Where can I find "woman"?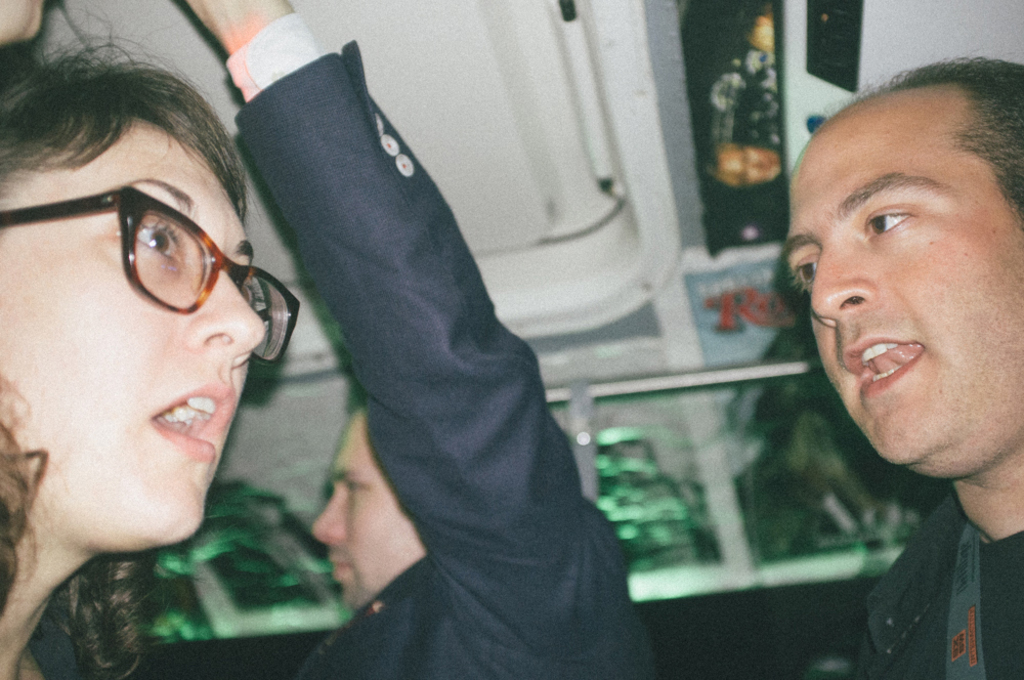
You can find it at select_region(3, 82, 309, 646).
